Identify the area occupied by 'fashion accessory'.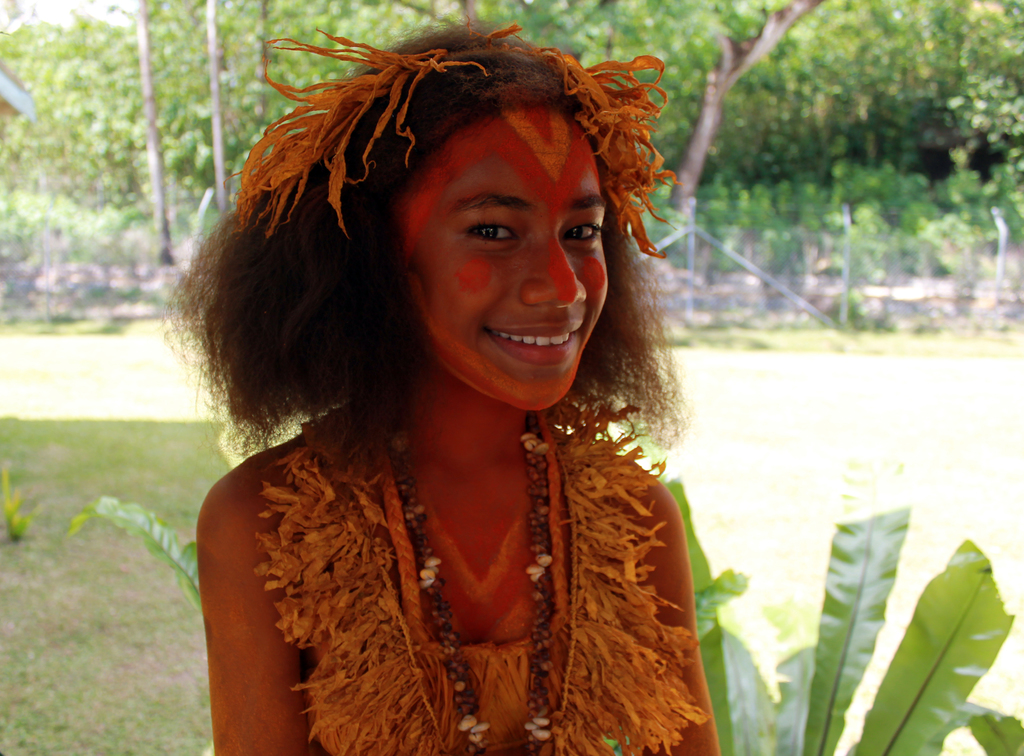
Area: l=361, t=421, r=572, b=753.
